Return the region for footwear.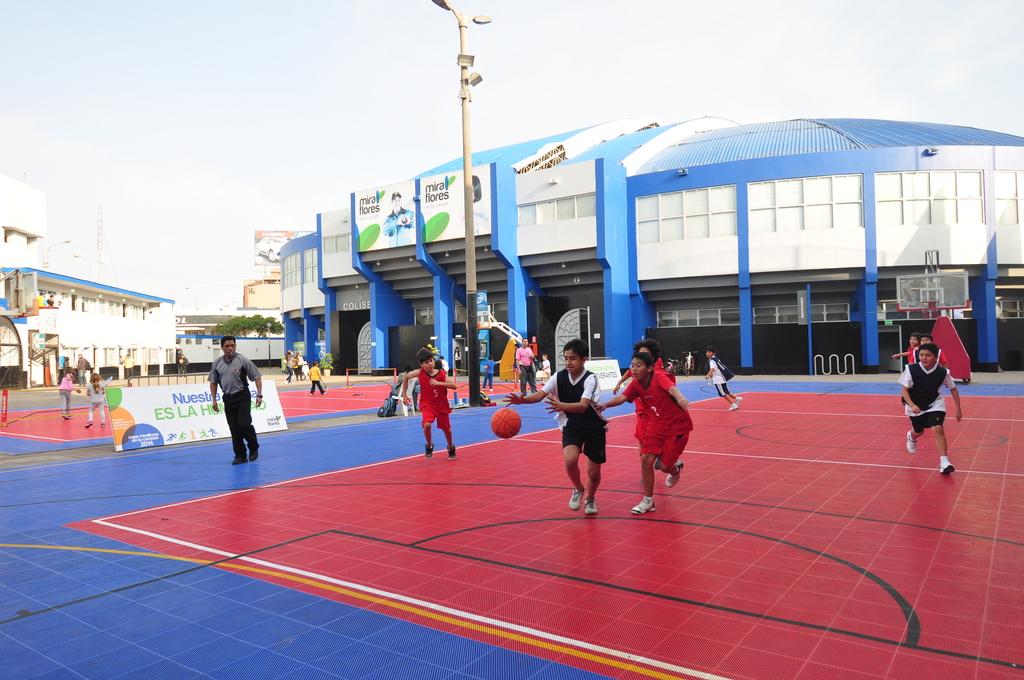
bbox(85, 419, 95, 428).
